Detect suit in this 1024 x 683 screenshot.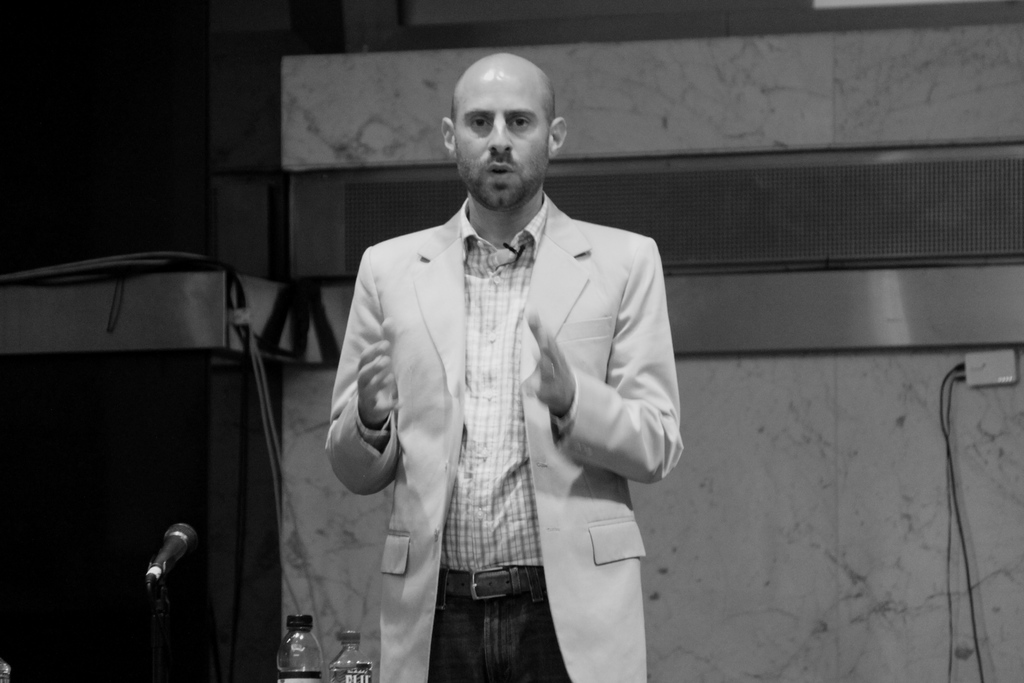
Detection: [321,118,673,671].
